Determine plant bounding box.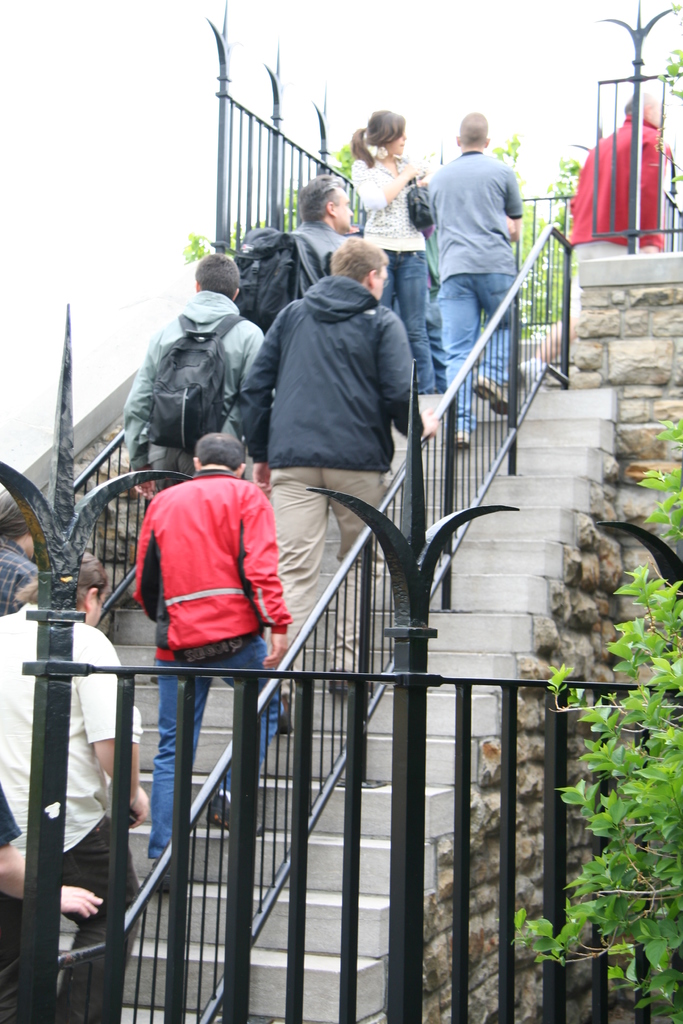
Determined: crop(513, 413, 682, 1020).
